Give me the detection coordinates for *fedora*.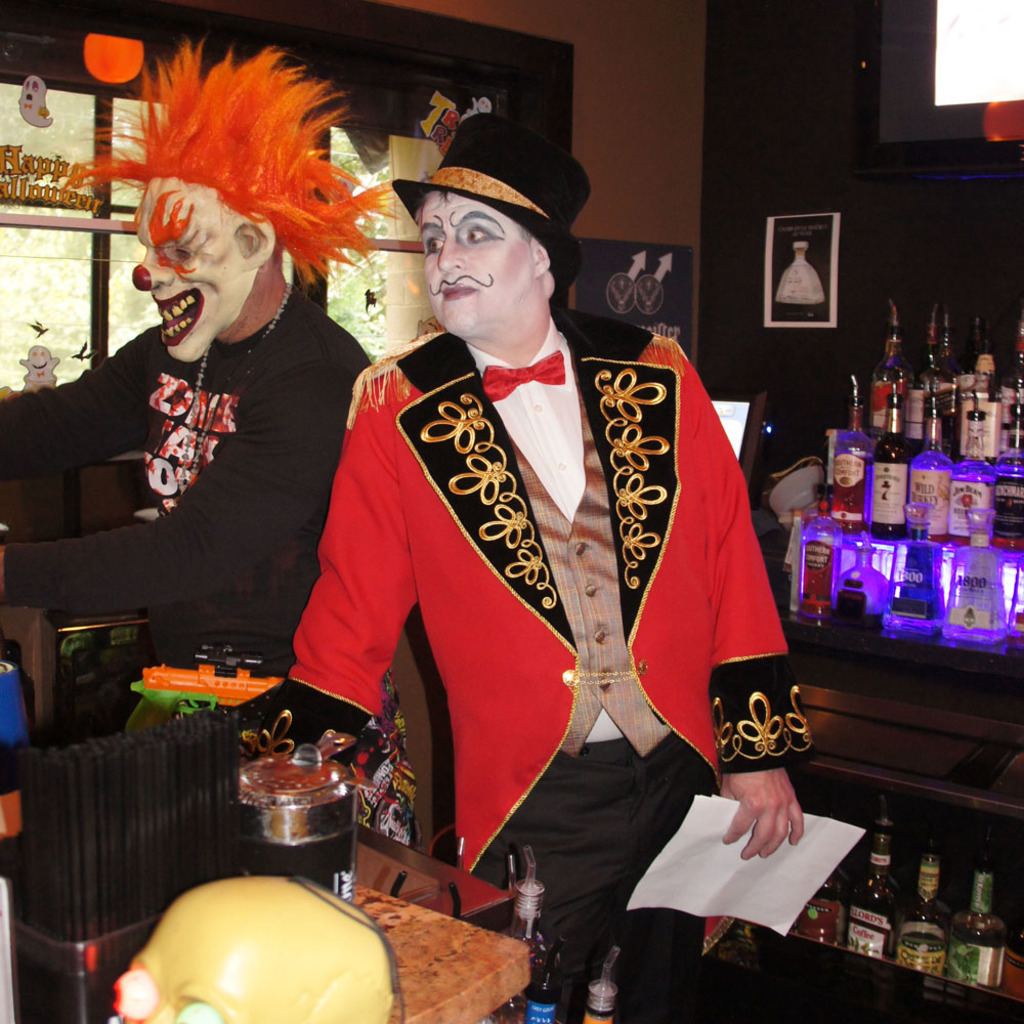
[394,109,595,279].
